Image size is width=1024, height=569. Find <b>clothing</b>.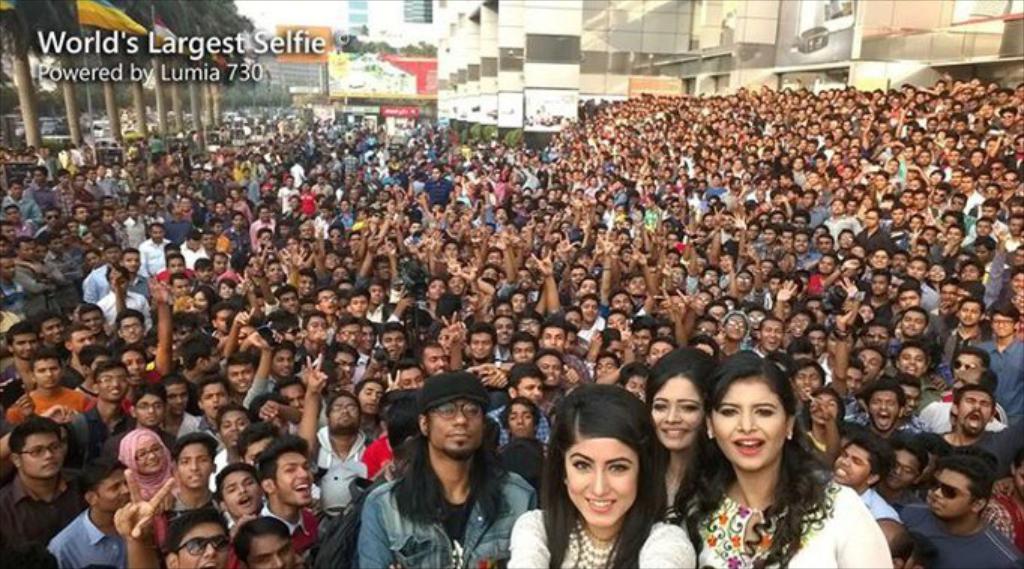
<bbox>45, 507, 129, 567</bbox>.
